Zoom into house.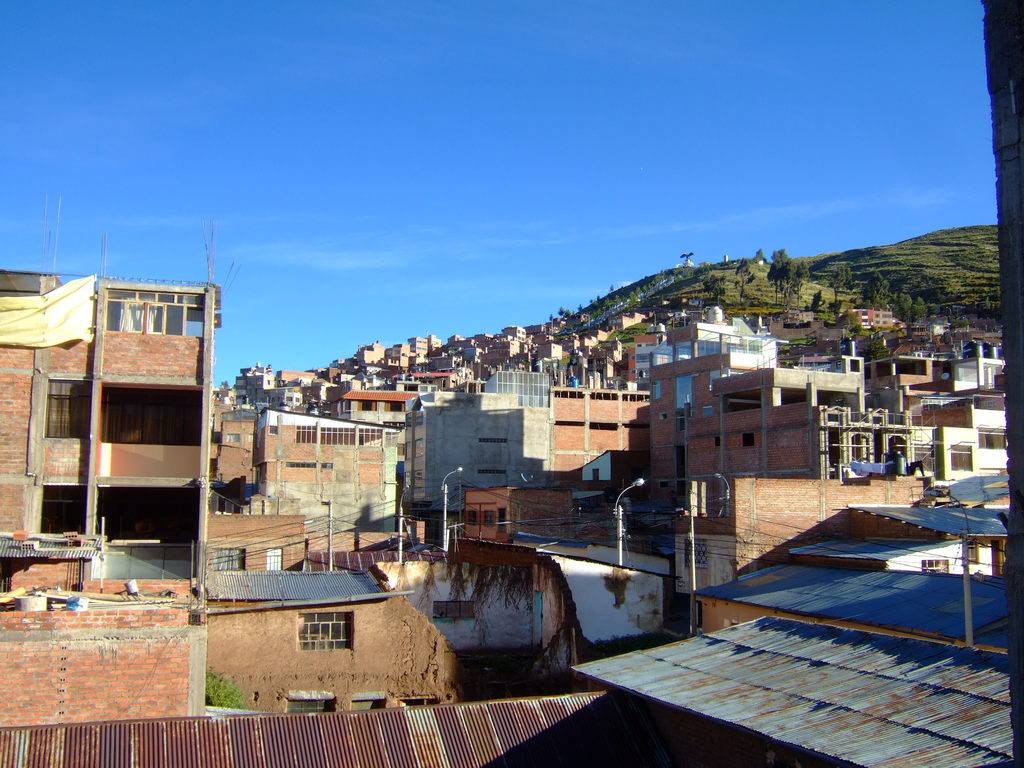
Zoom target: {"x1": 257, "y1": 383, "x2": 301, "y2": 408}.
